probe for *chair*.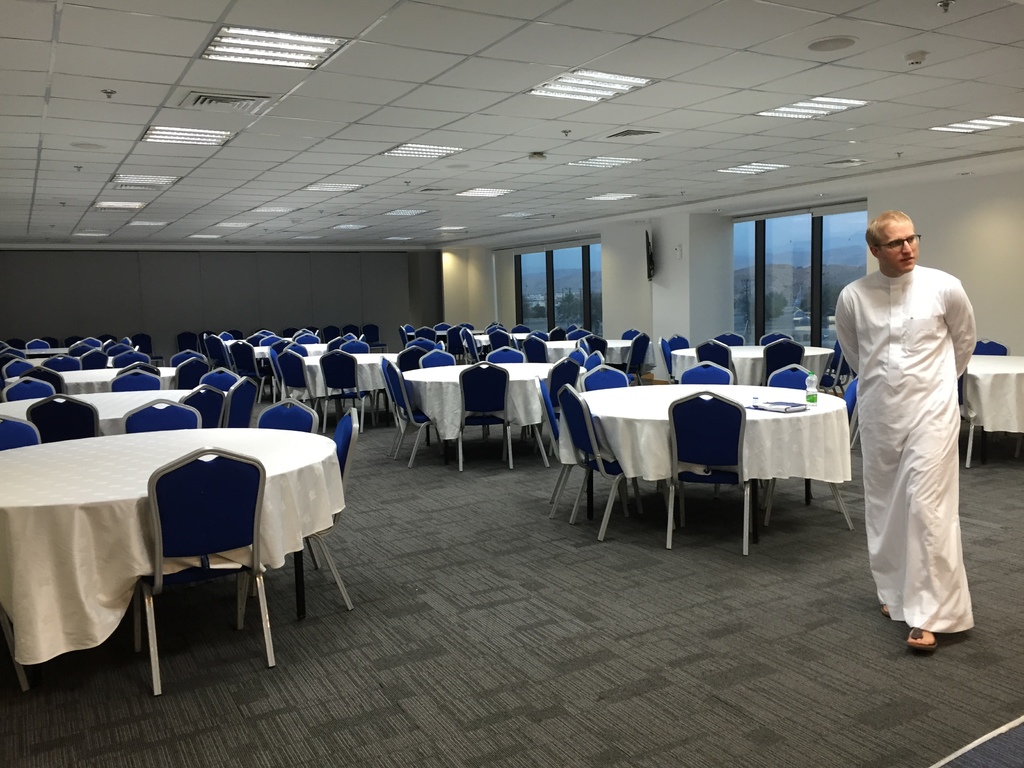
Probe result: <bbox>223, 371, 257, 431</bbox>.
